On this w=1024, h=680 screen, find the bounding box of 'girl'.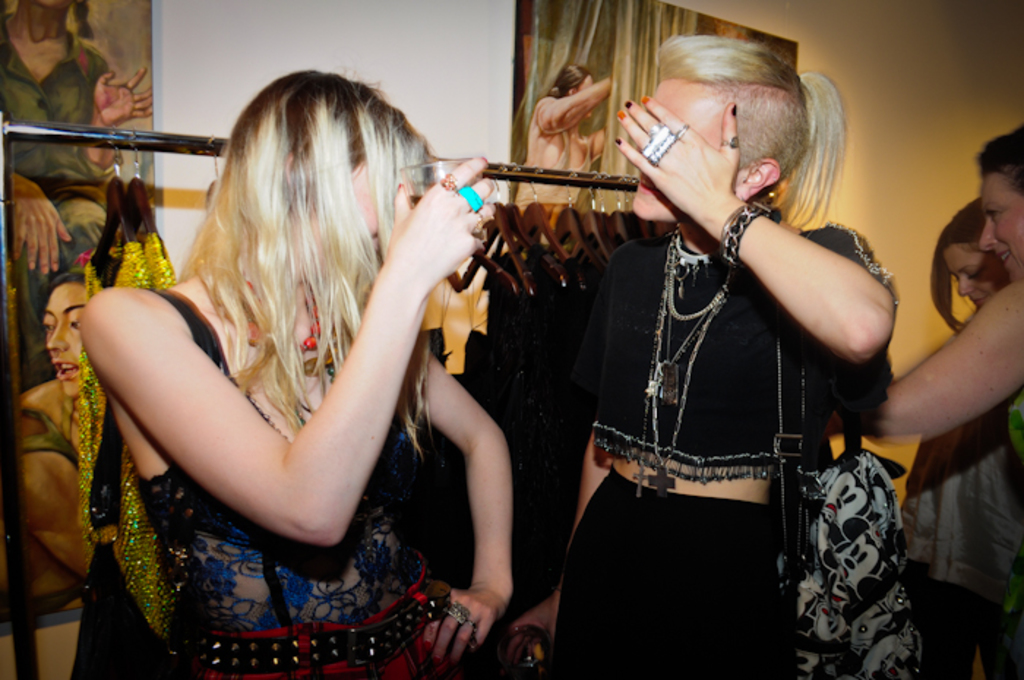
Bounding box: l=550, t=35, r=900, b=677.
